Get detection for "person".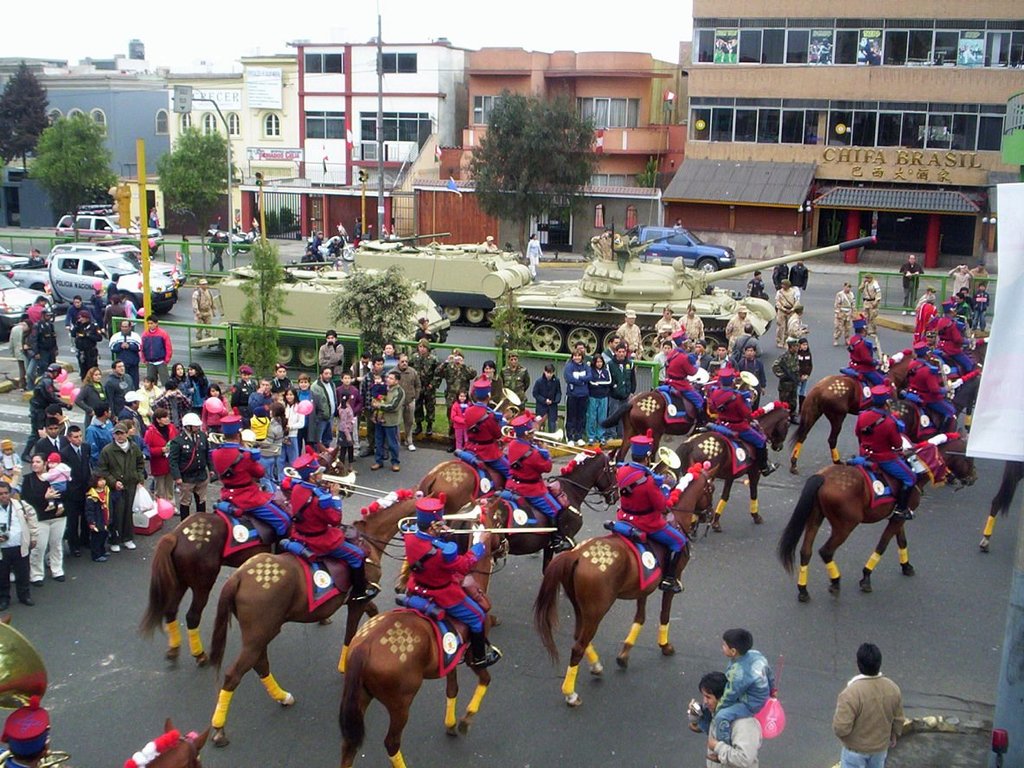
Detection: l=86, t=397, r=114, b=464.
